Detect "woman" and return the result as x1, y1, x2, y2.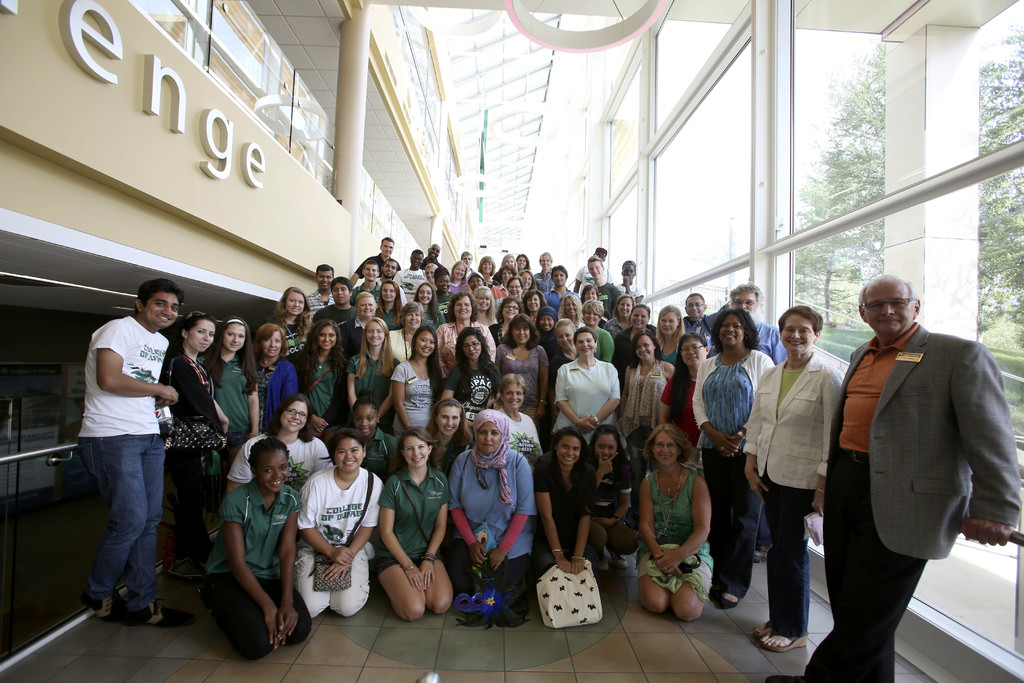
682, 288, 707, 329.
